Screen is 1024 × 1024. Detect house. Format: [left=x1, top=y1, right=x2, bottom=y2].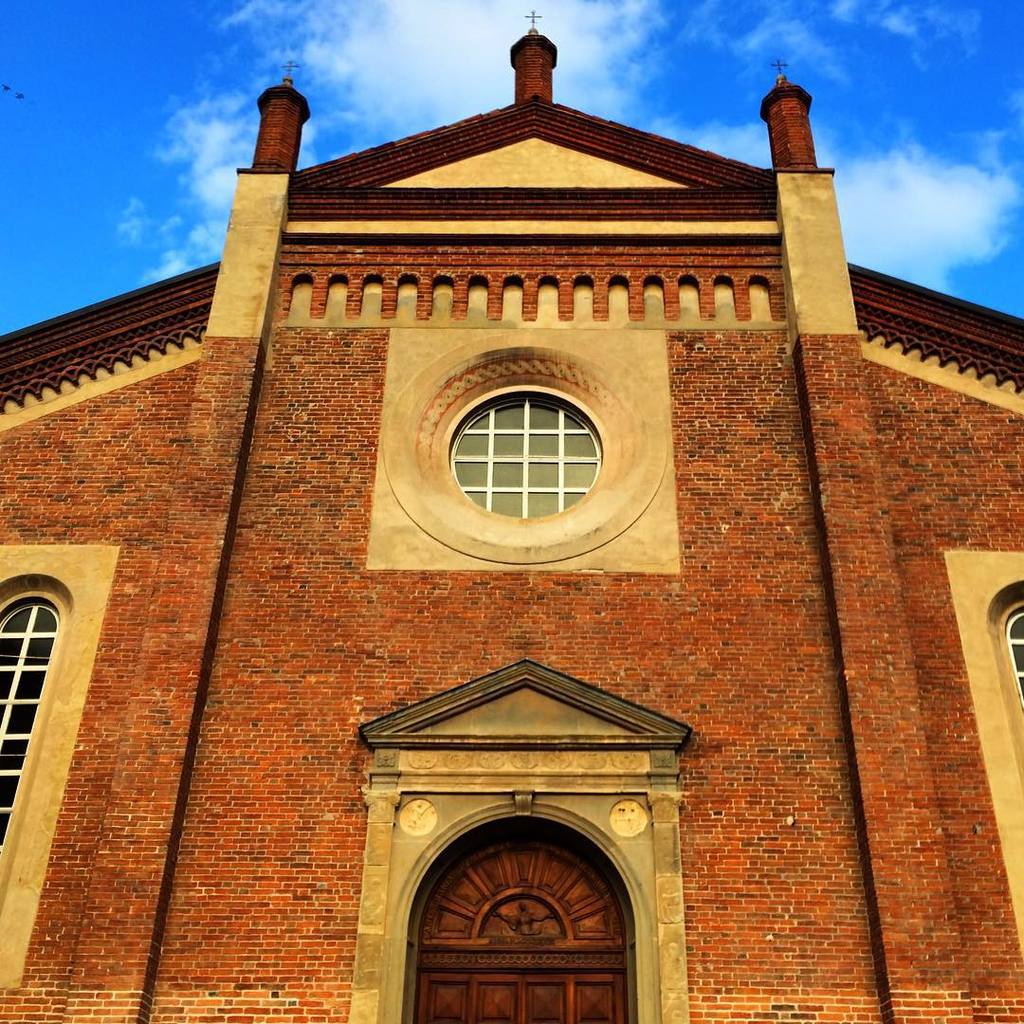
[left=3, top=27, right=986, bottom=1003].
